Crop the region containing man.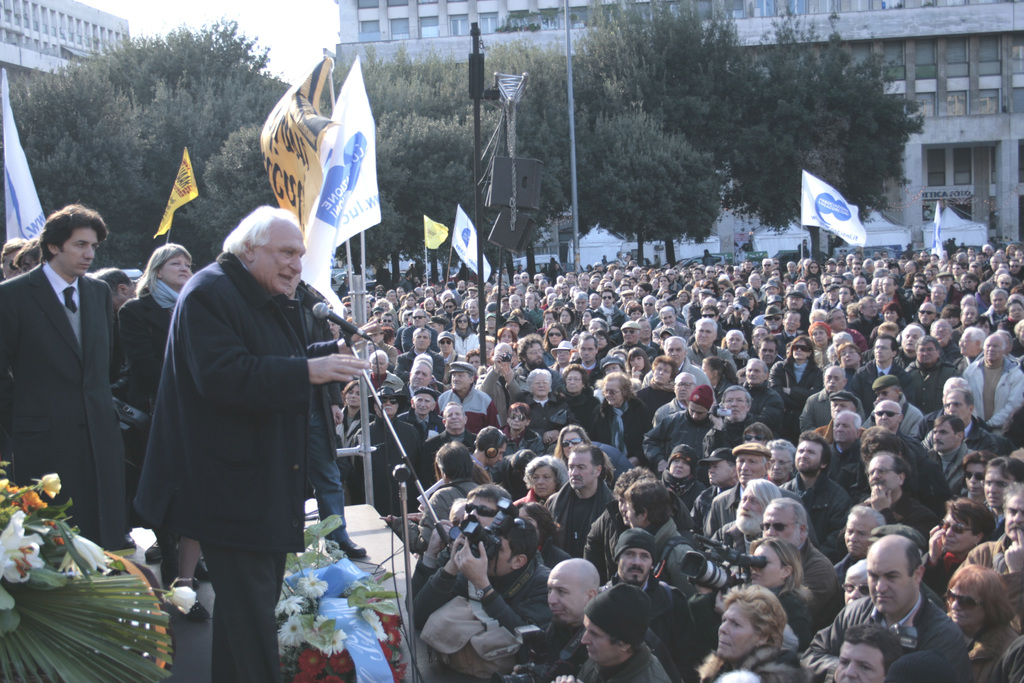
Crop region: <region>268, 267, 368, 557</region>.
